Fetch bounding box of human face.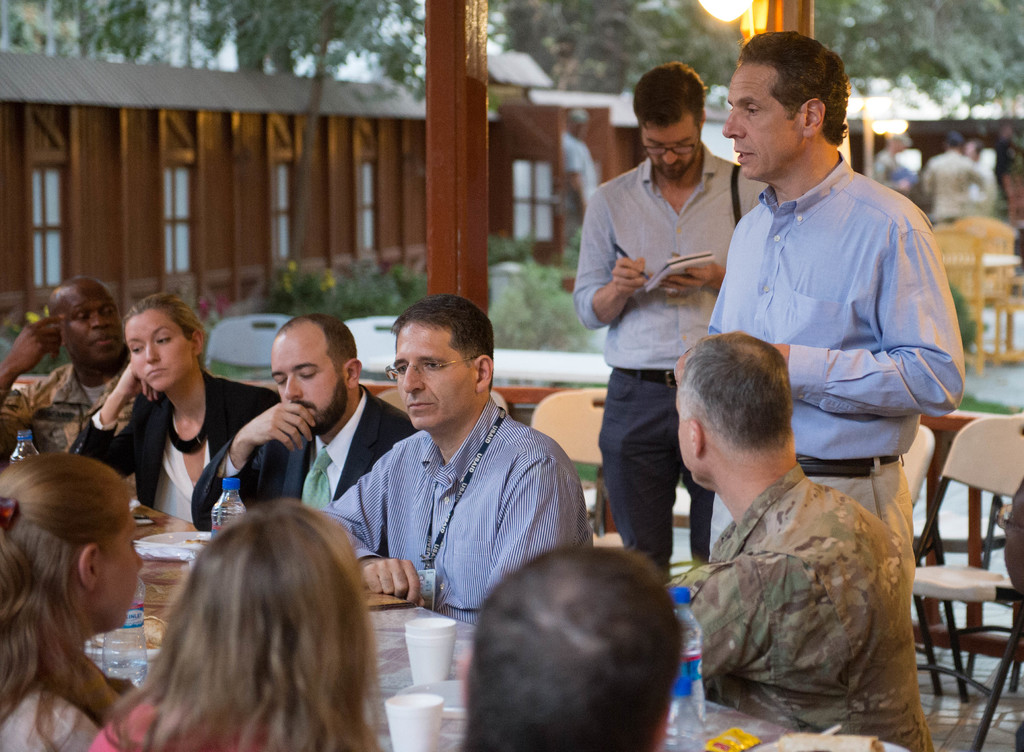
Bbox: crop(271, 329, 348, 433).
